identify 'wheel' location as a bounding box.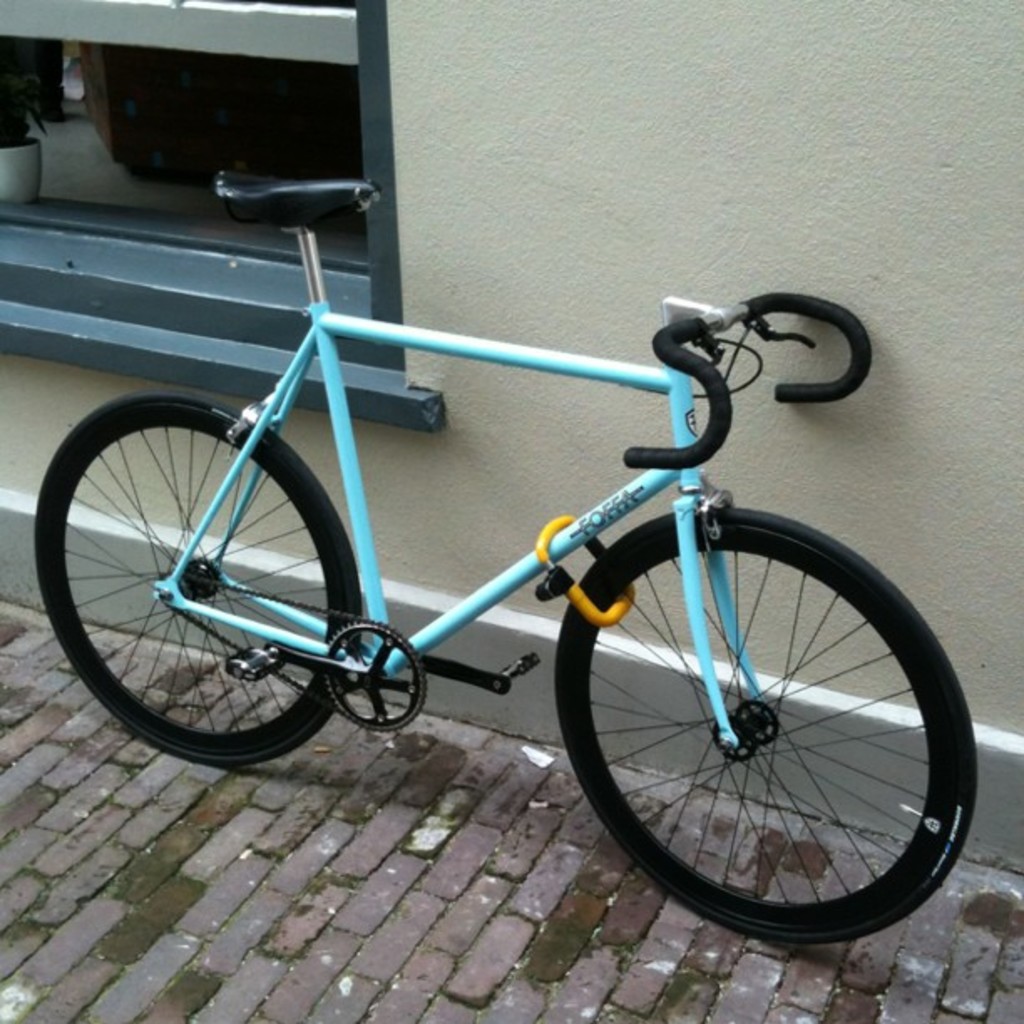
(35, 390, 361, 773).
